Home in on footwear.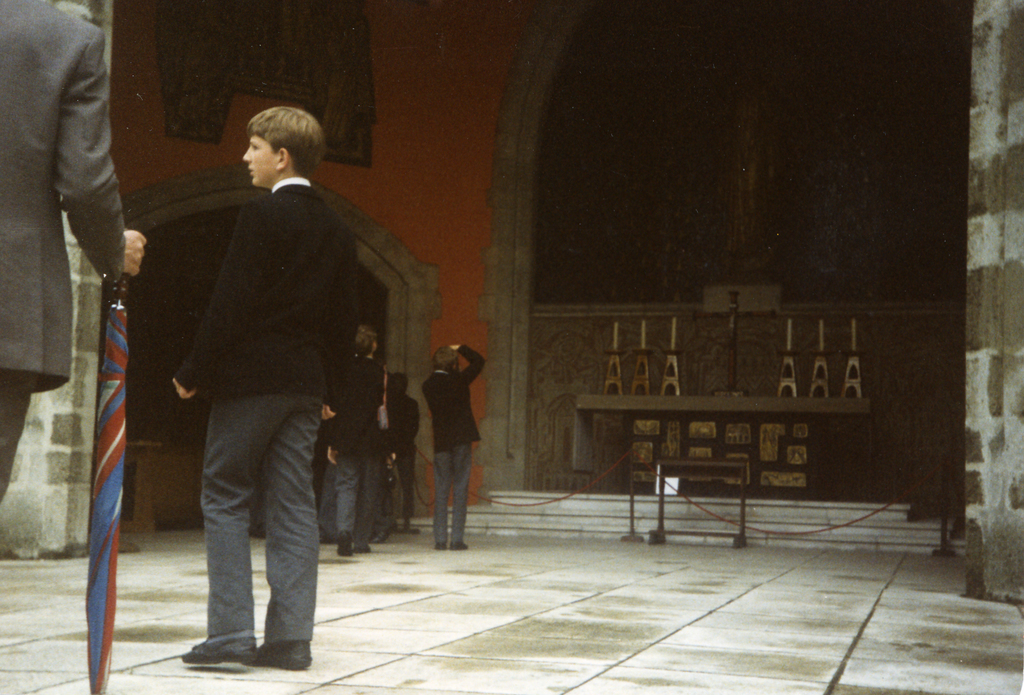
Homed in at detection(248, 630, 312, 671).
